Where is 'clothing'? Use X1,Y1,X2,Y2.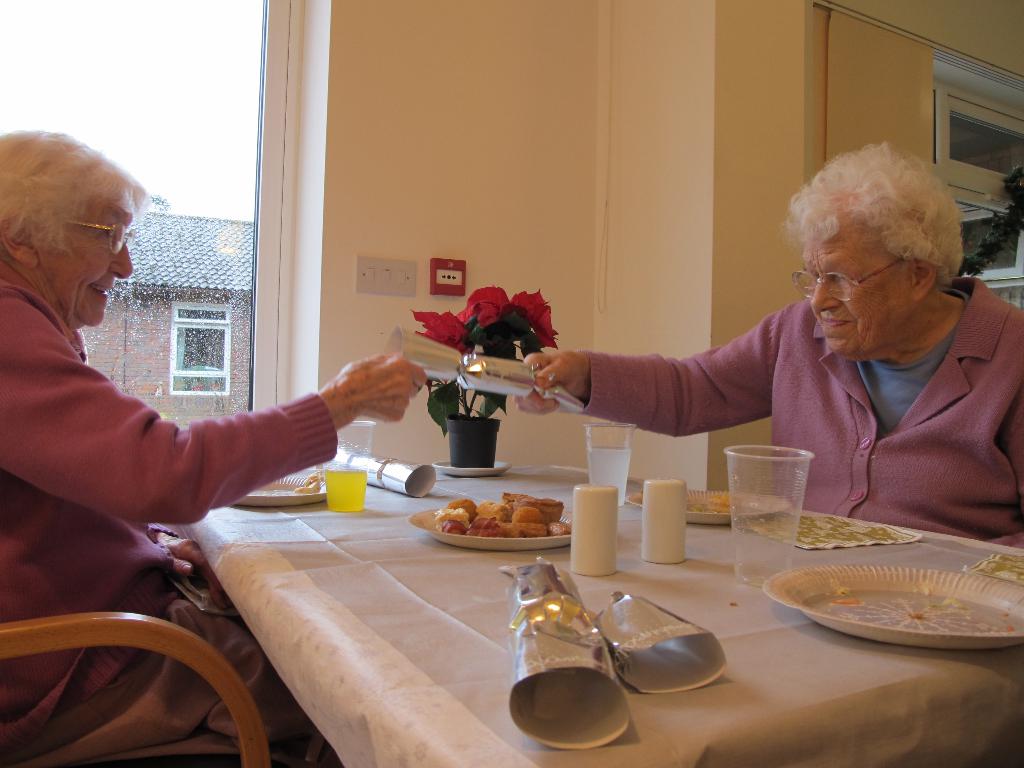
654,236,1023,559.
